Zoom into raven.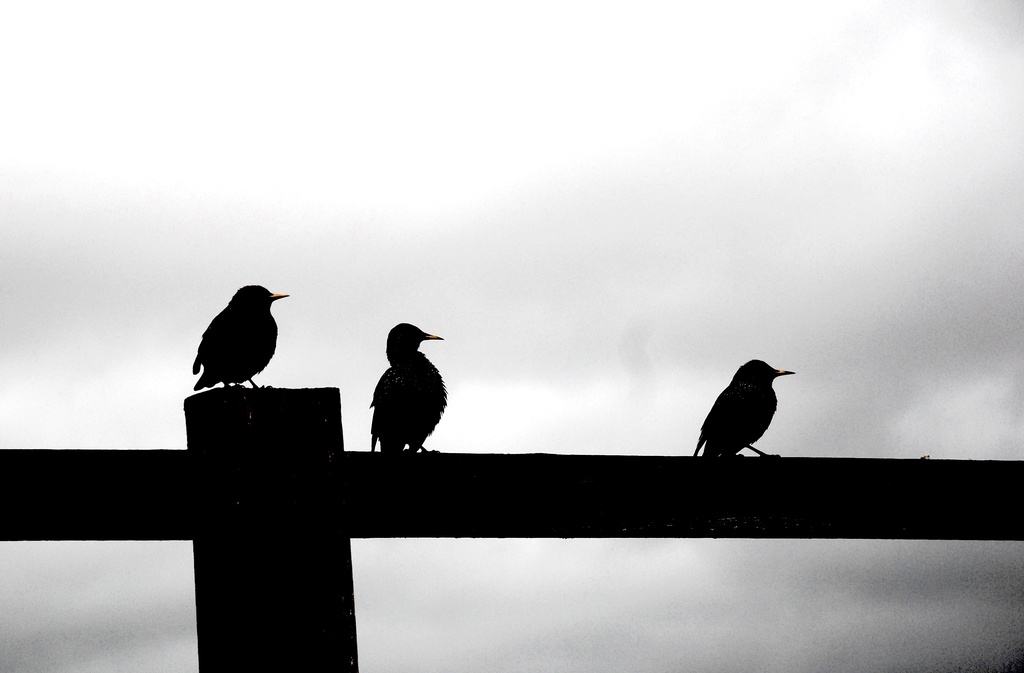
Zoom target: box=[186, 273, 295, 392].
